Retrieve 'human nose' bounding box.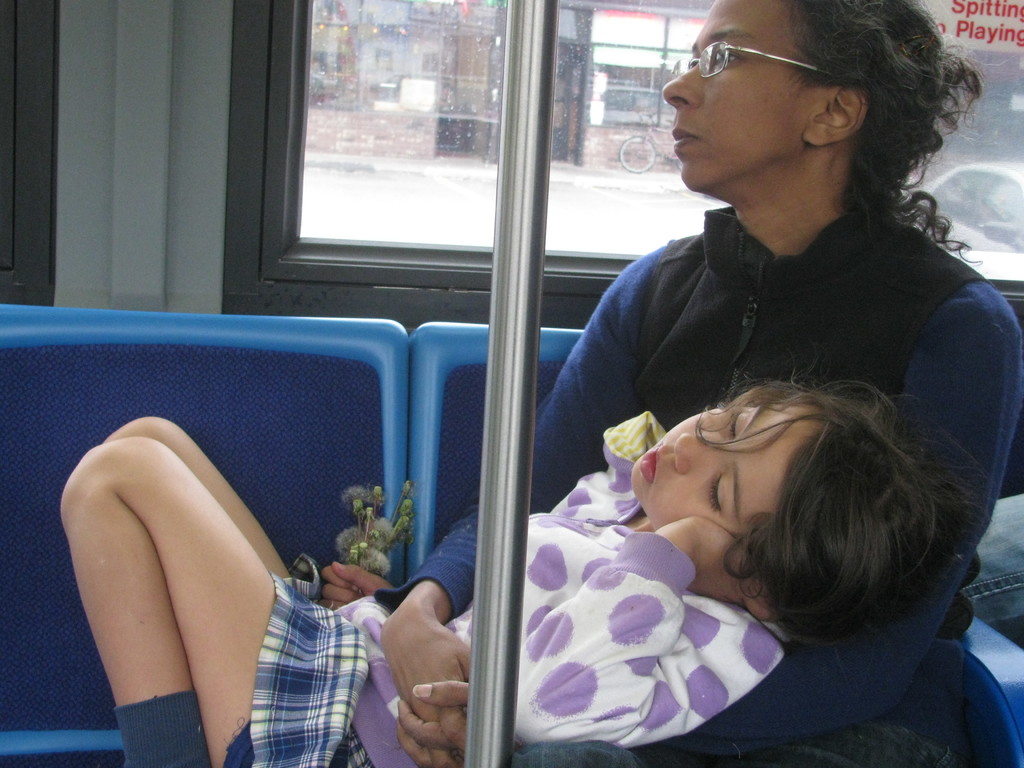
Bounding box: <box>657,54,707,109</box>.
